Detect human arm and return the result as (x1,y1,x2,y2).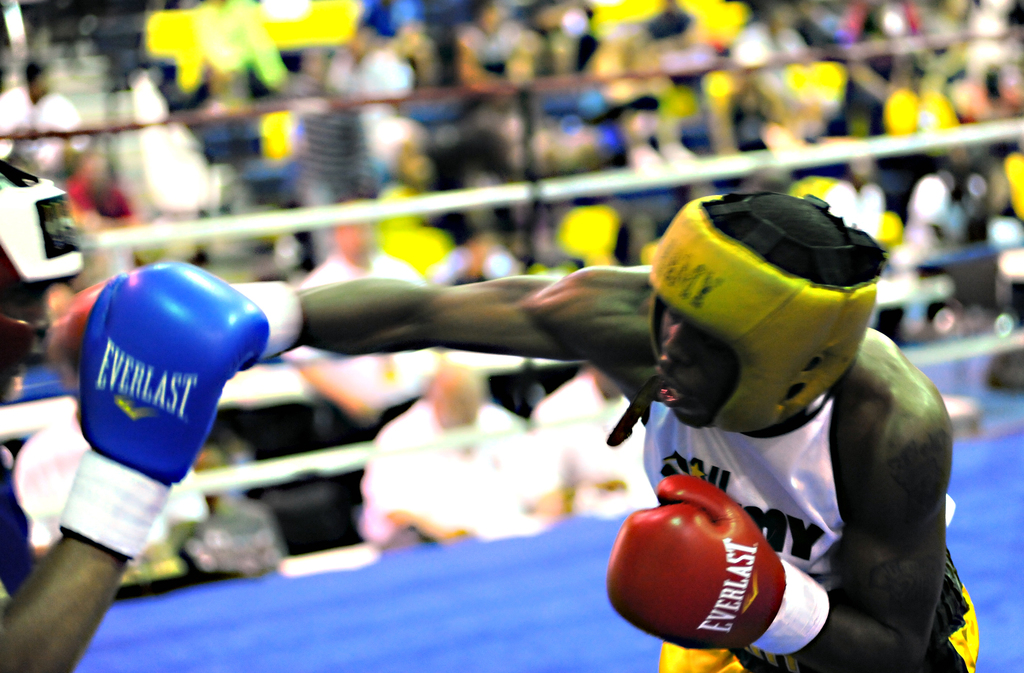
(0,254,278,672).
